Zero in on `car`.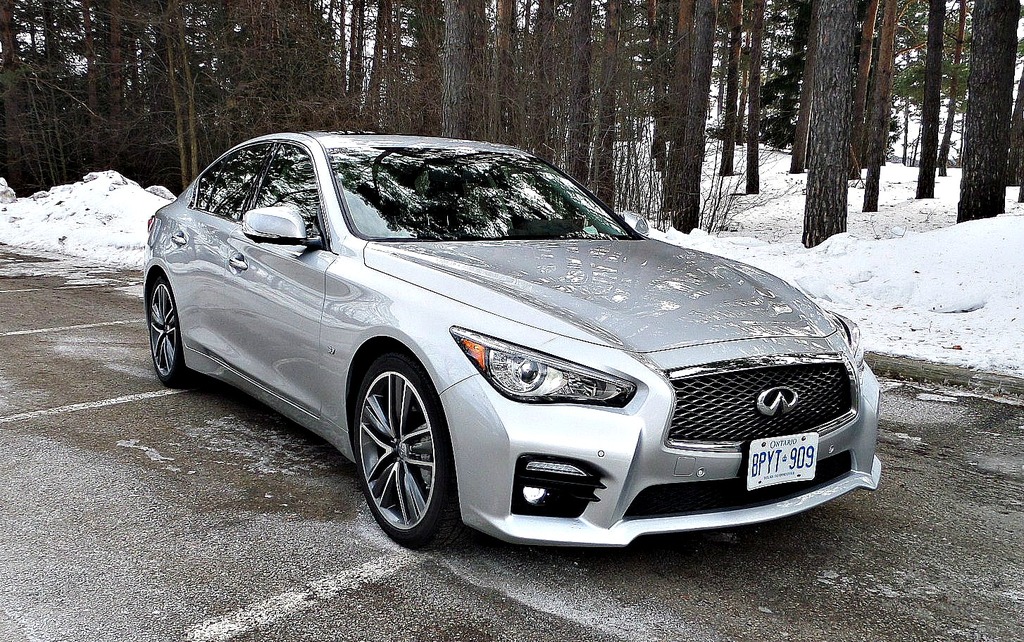
Zeroed in: bbox=[119, 137, 888, 562].
